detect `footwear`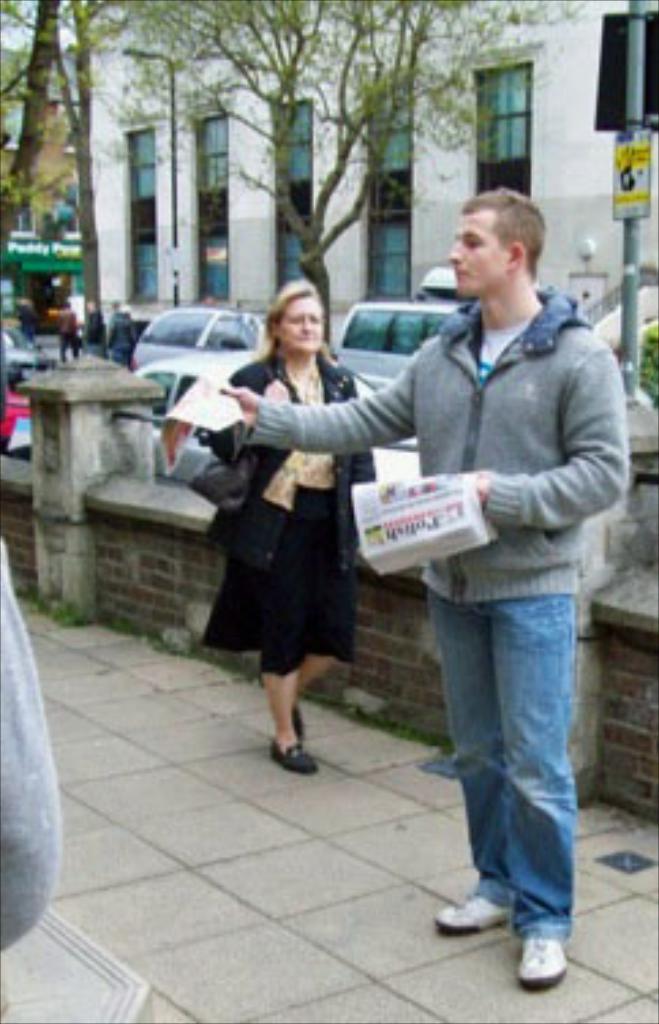
bbox=[289, 711, 308, 743]
